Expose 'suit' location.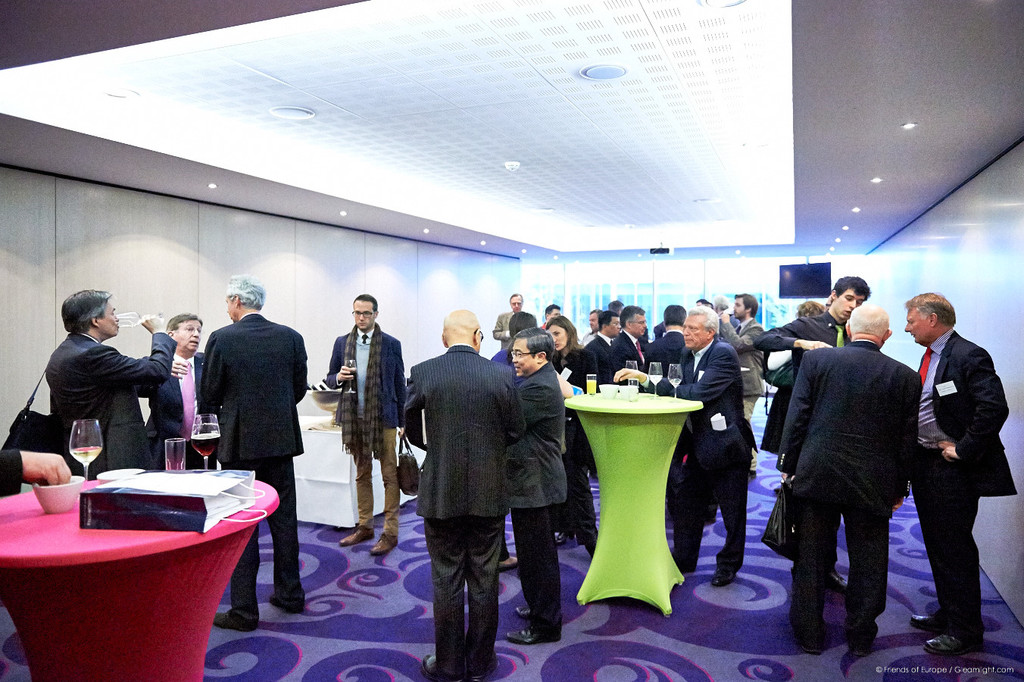
Exposed at BBox(585, 330, 613, 392).
